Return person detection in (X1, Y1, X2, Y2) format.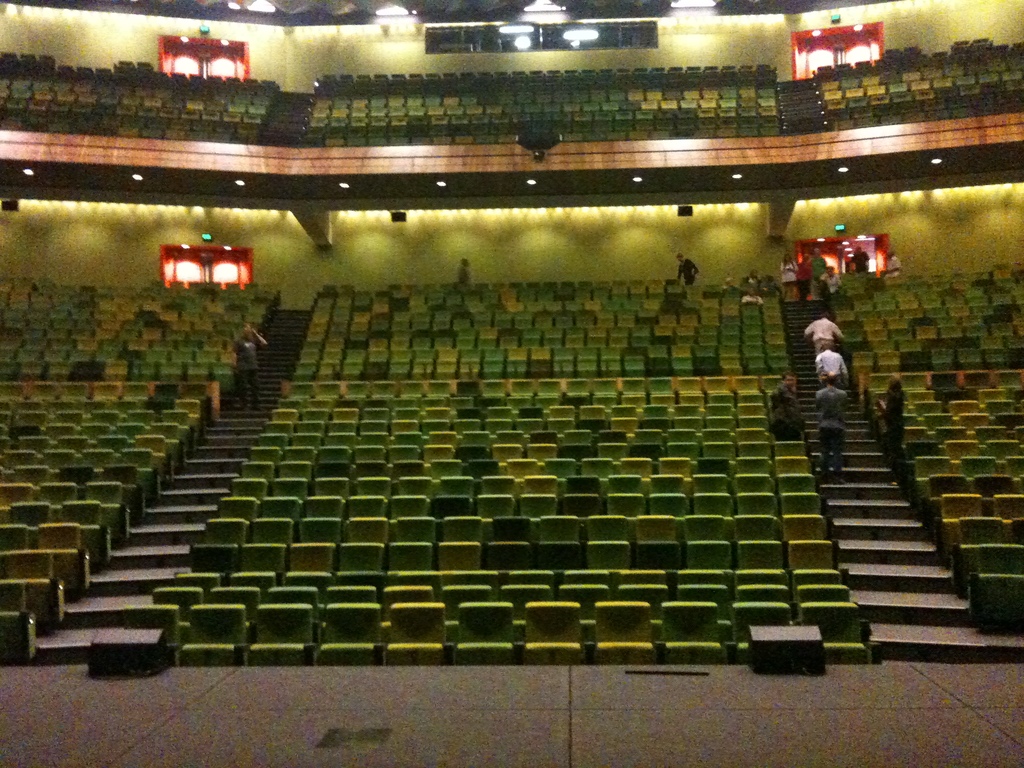
(673, 252, 700, 296).
